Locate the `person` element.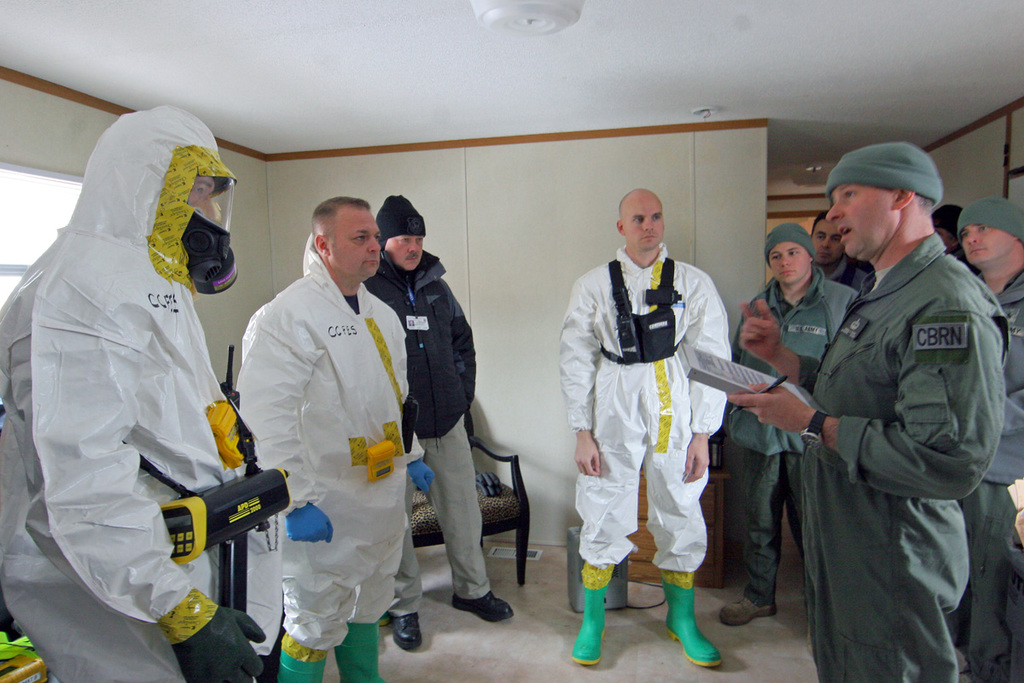
Element bbox: rect(730, 142, 1011, 680).
